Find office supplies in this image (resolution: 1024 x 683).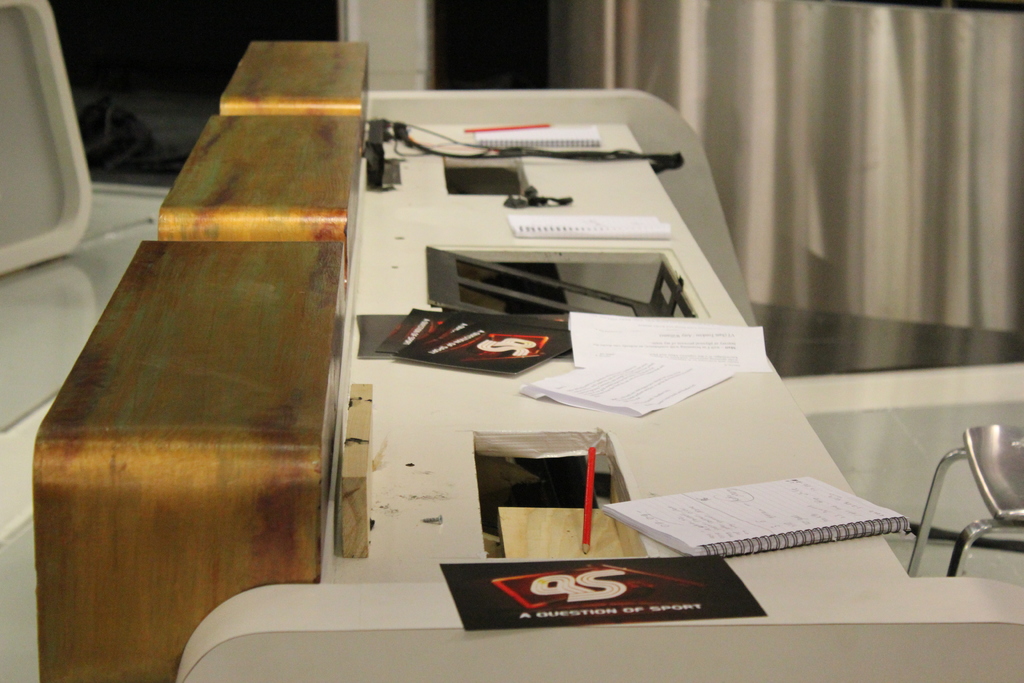
[x1=602, y1=475, x2=909, y2=554].
